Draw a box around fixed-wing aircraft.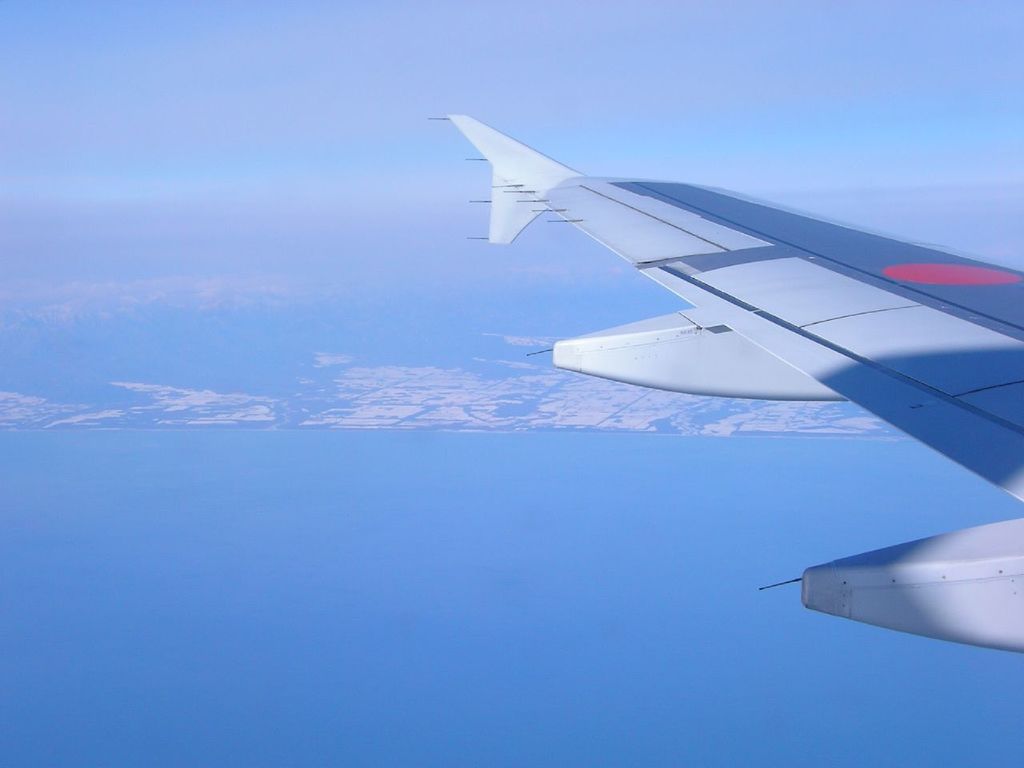
locate(419, 109, 1022, 655).
